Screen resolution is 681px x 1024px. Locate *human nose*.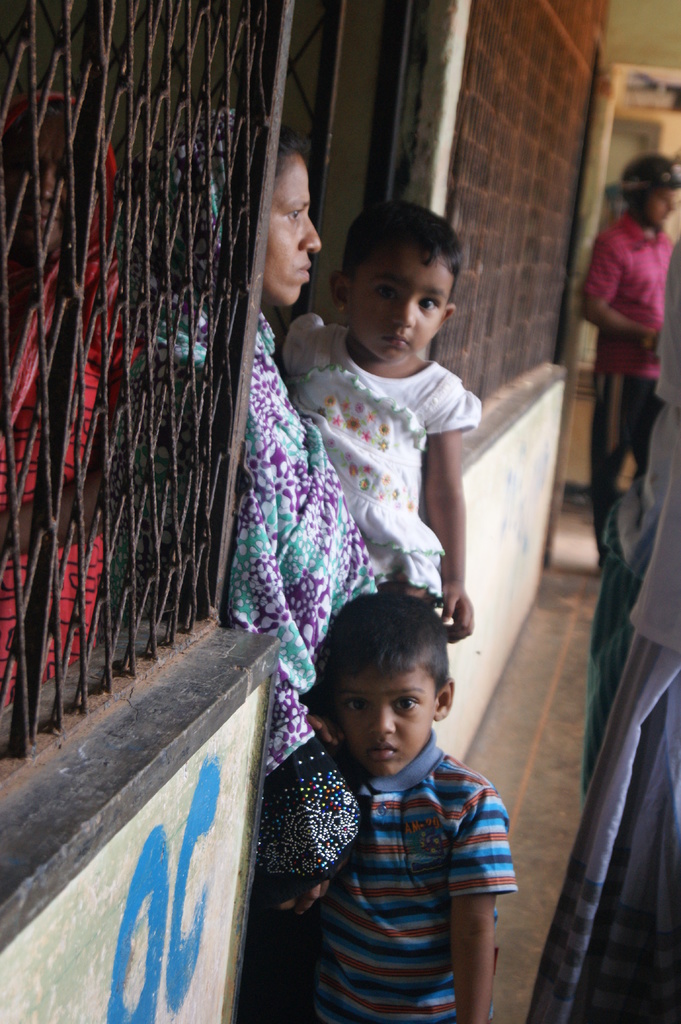
box(370, 695, 398, 733).
